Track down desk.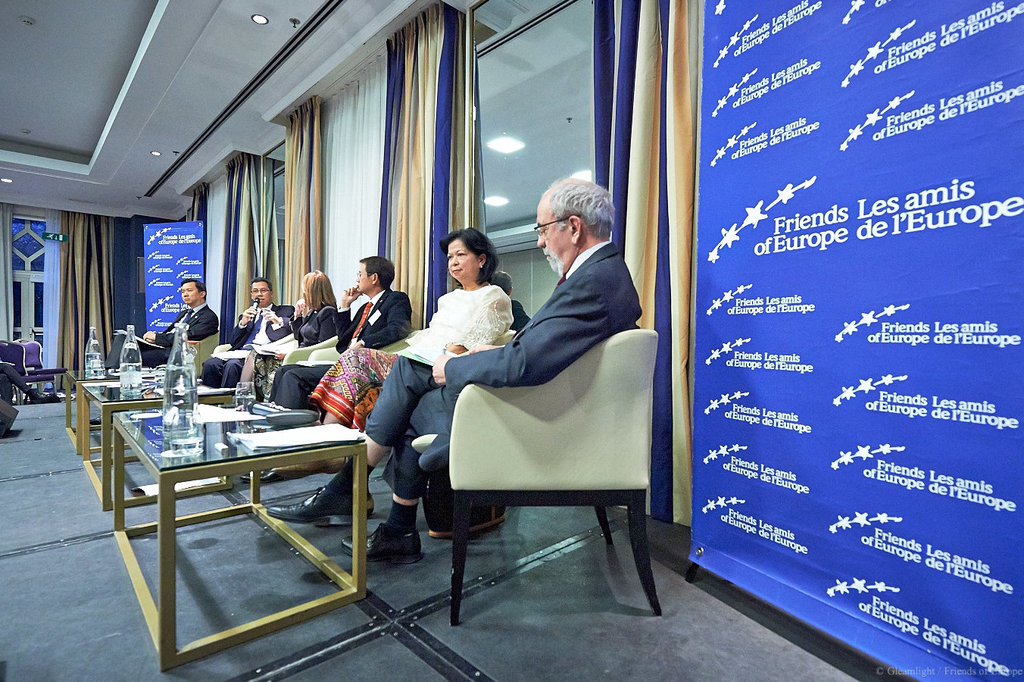
Tracked to pyautogui.locateOnScreen(103, 383, 493, 652).
